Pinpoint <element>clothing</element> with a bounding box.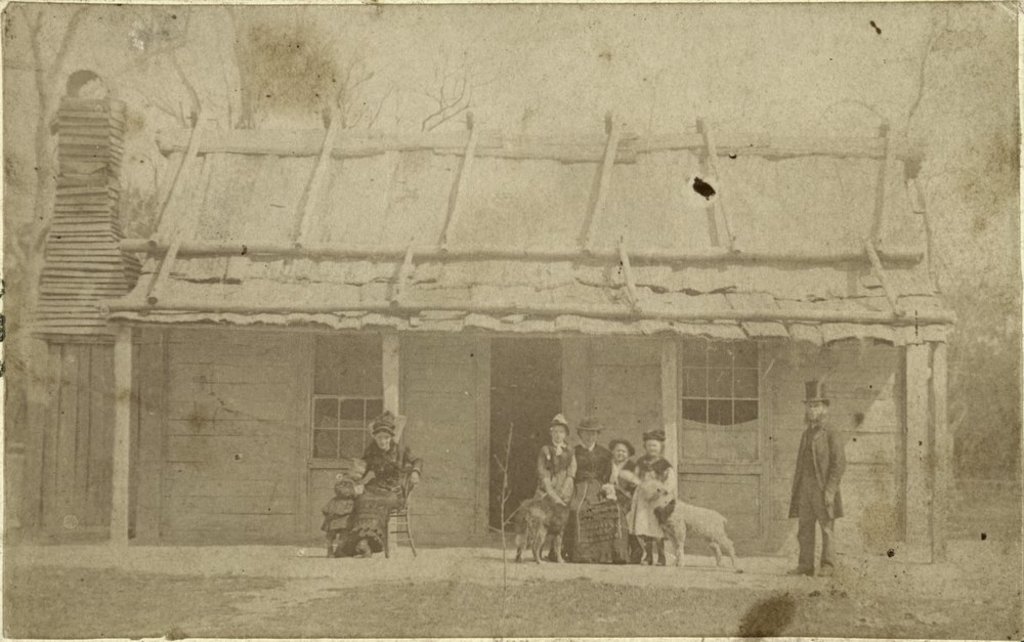
BBox(784, 415, 853, 558).
